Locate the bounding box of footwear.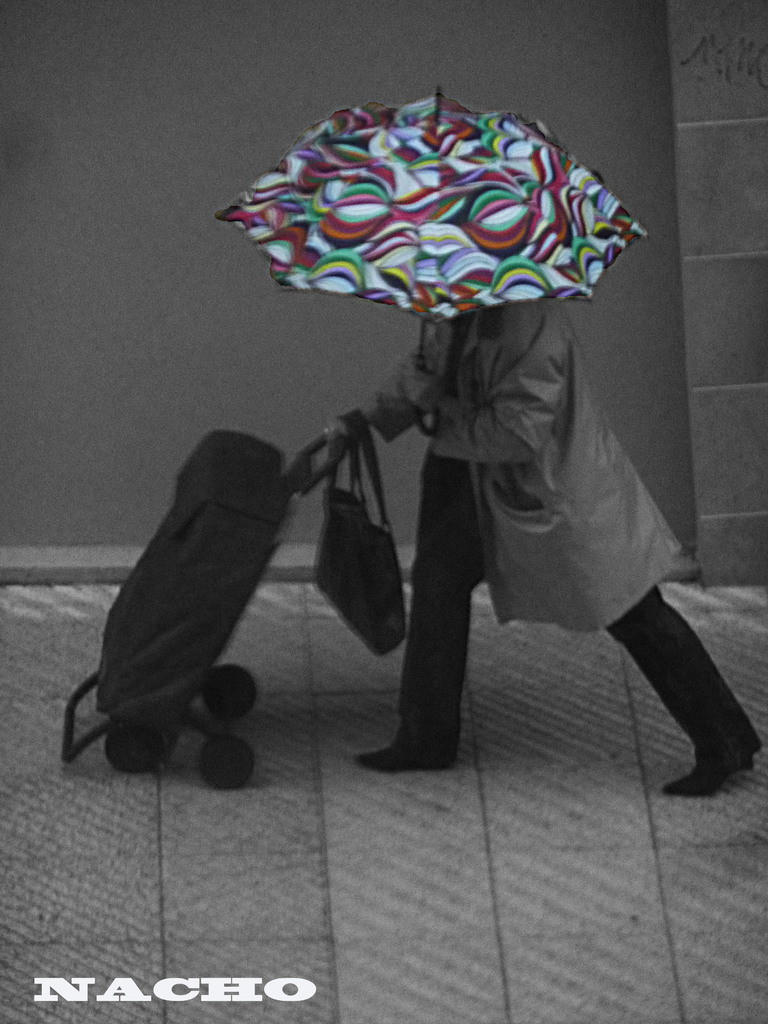
Bounding box: x1=356, y1=724, x2=458, y2=781.
